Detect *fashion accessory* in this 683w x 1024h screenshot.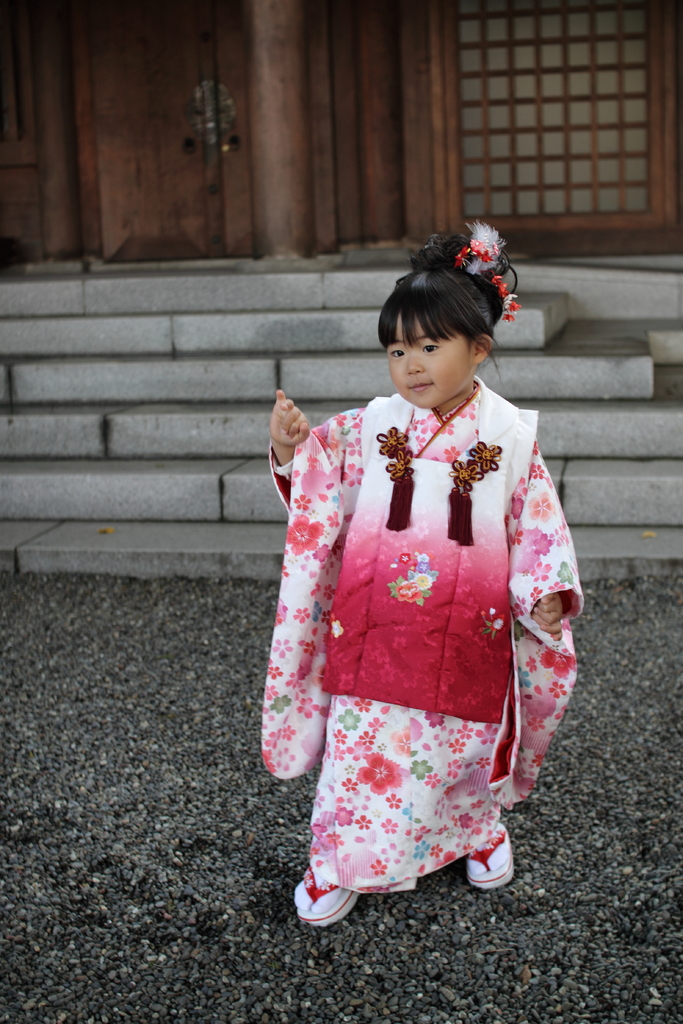
Detection: bbox=[450, 221, 522, 321].
